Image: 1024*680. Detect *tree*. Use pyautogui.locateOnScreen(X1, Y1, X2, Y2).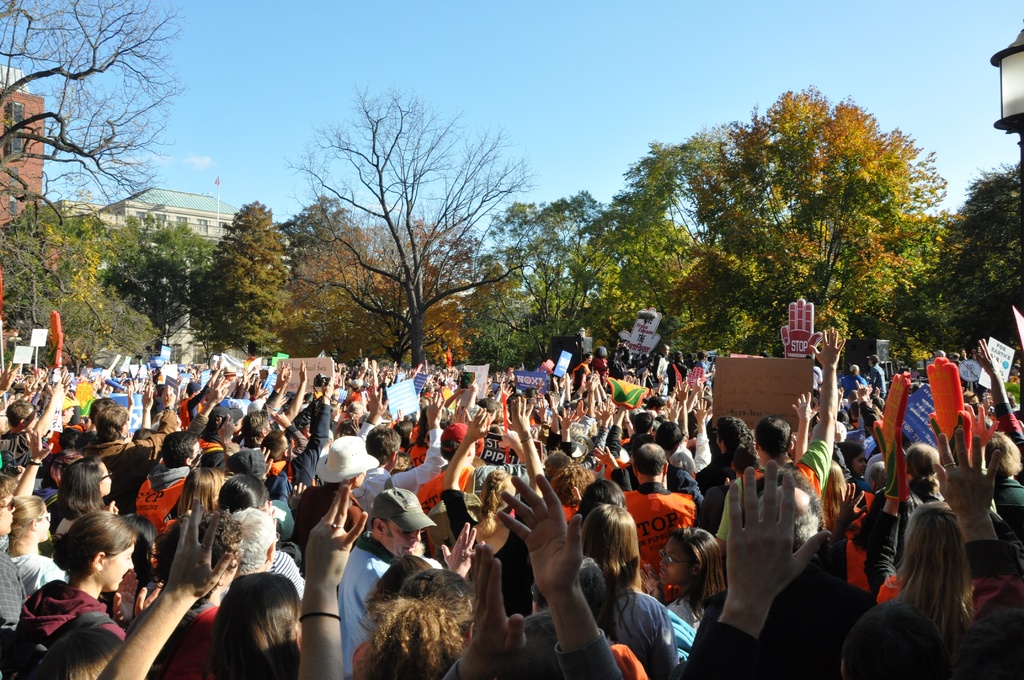
pyautogui.locateOnScreen(186, 207, 291, 355).
